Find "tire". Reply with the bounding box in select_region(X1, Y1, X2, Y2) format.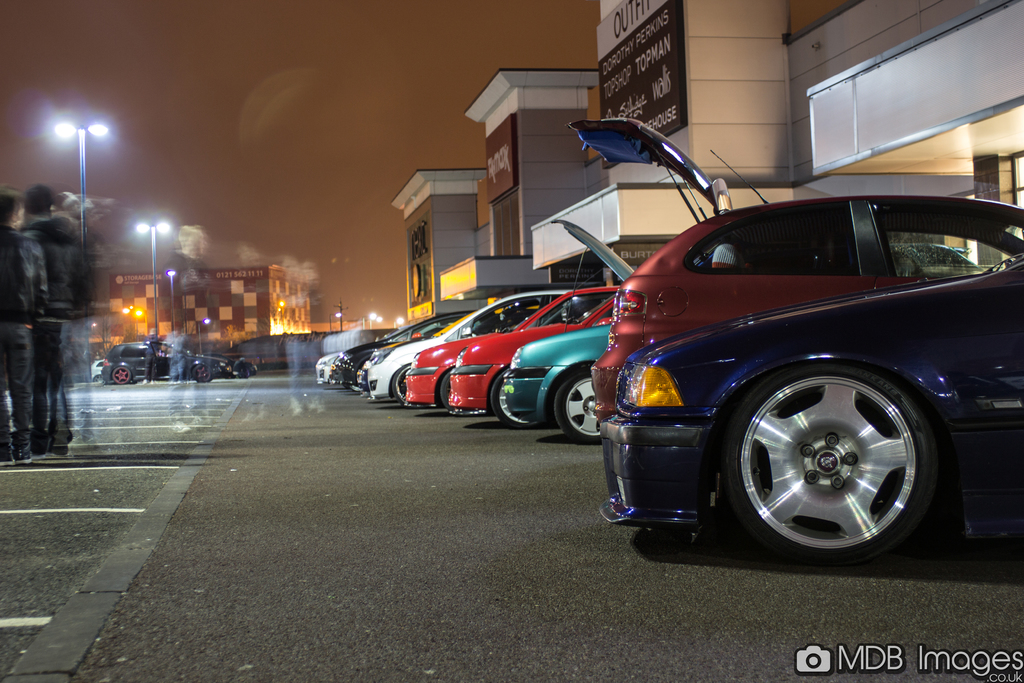
select_region(554, 373, 605, 444).
